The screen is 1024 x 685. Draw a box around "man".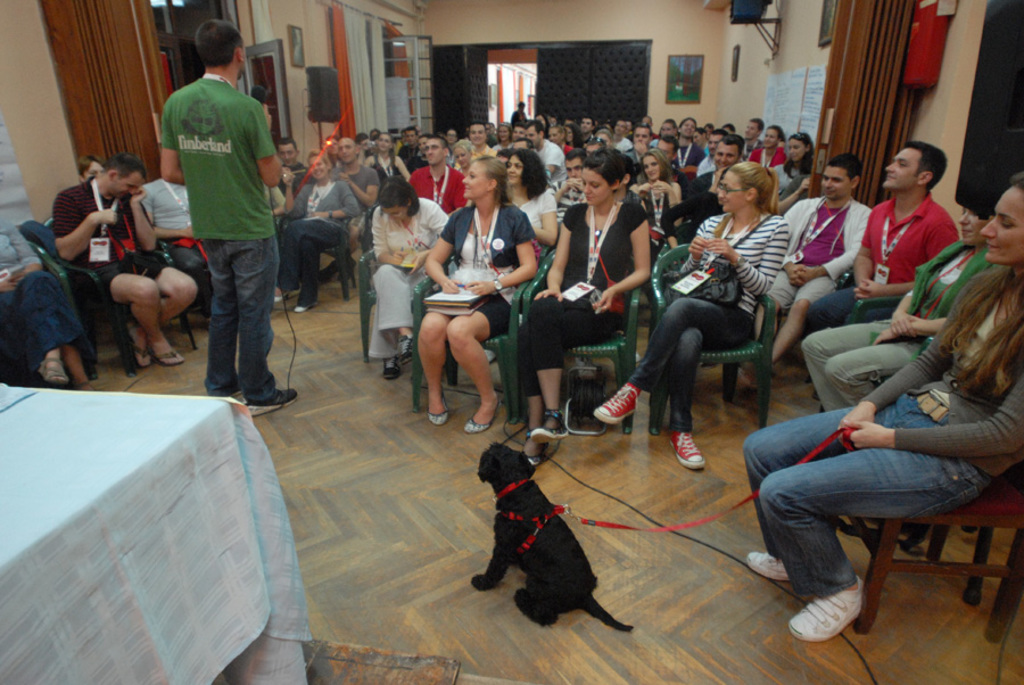
left=416, top=131, right=431, bottom=157.
